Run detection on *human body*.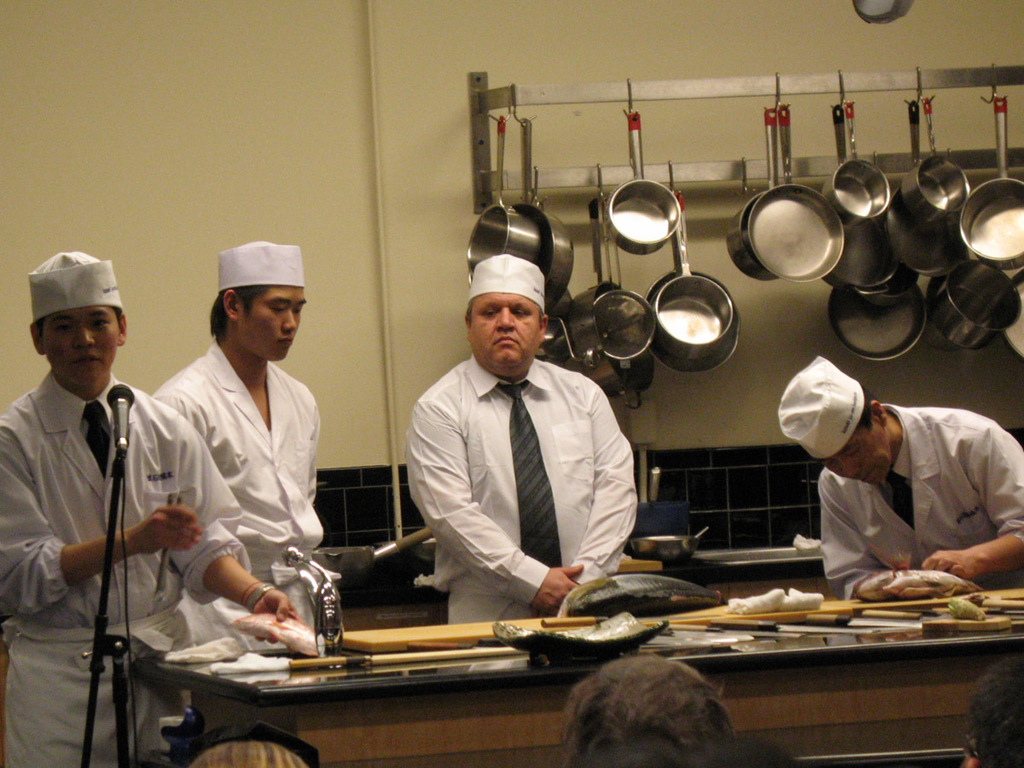
Result: <box>148,337,341,644</box>.
